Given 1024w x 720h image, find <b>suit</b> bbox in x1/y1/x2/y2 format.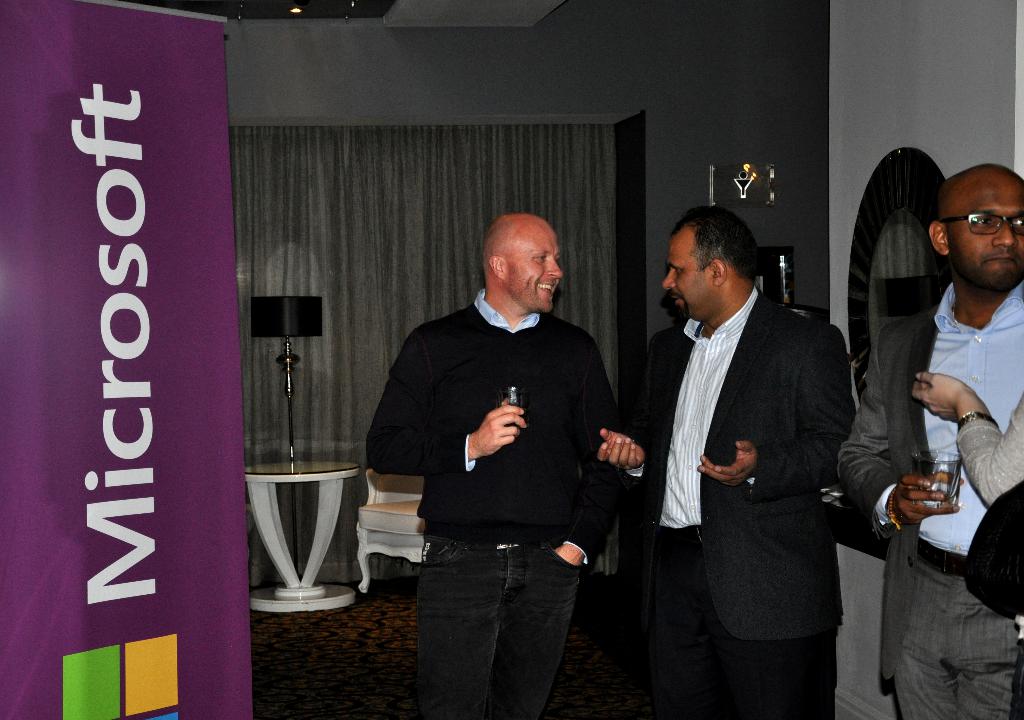
629/211/892/711.
